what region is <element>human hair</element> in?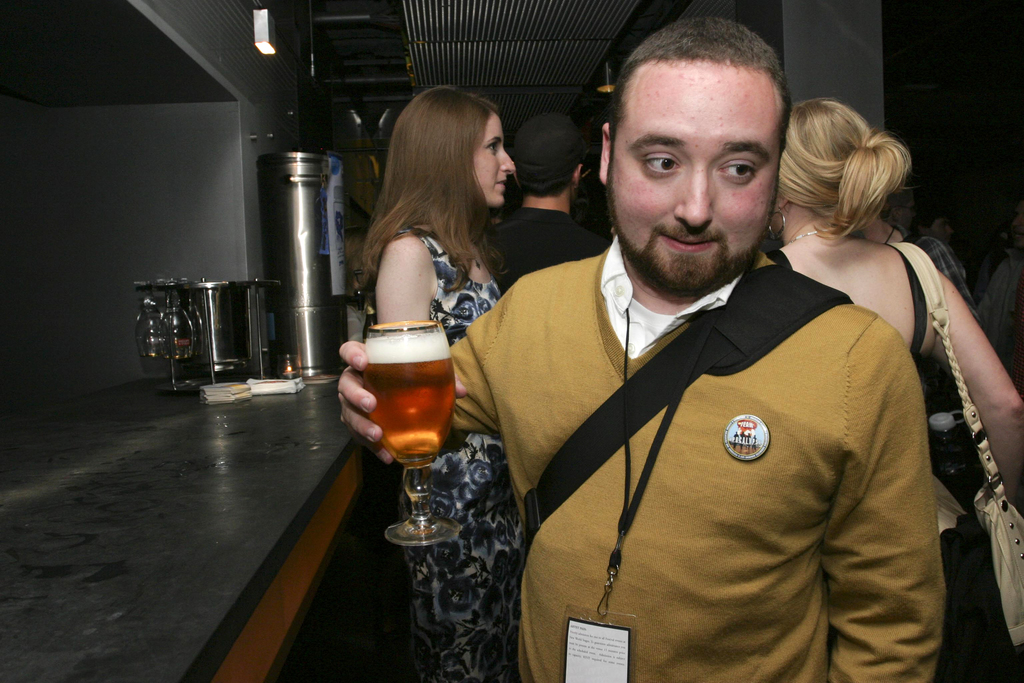
rect(604, 15, 794, 152).
